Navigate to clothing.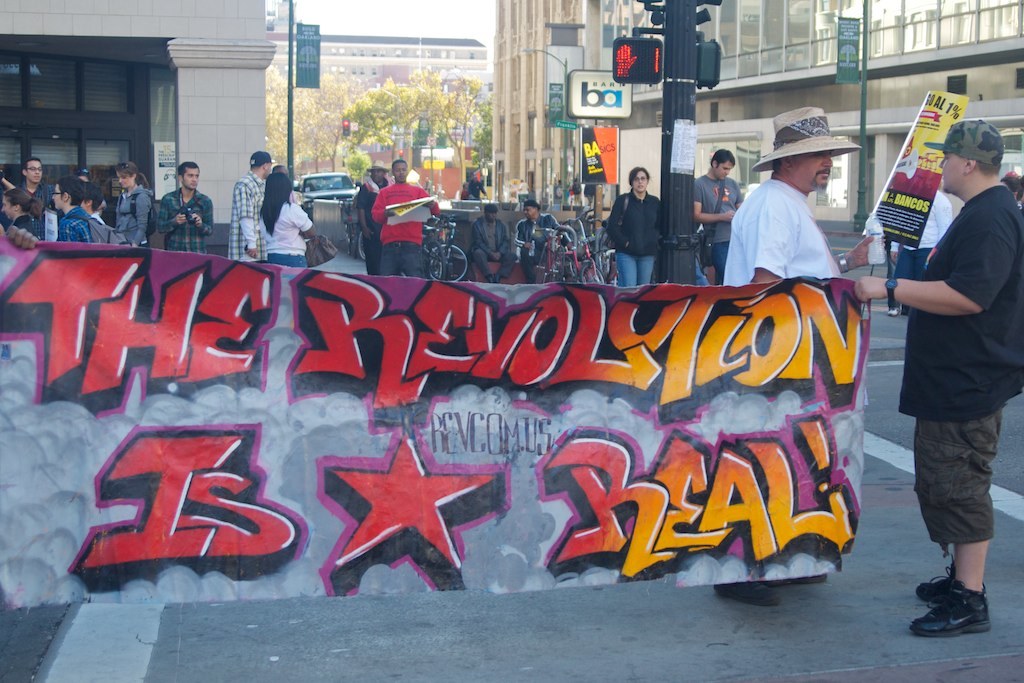
Navigation target: x1=342, y1=175, x2=381, y2=251.
